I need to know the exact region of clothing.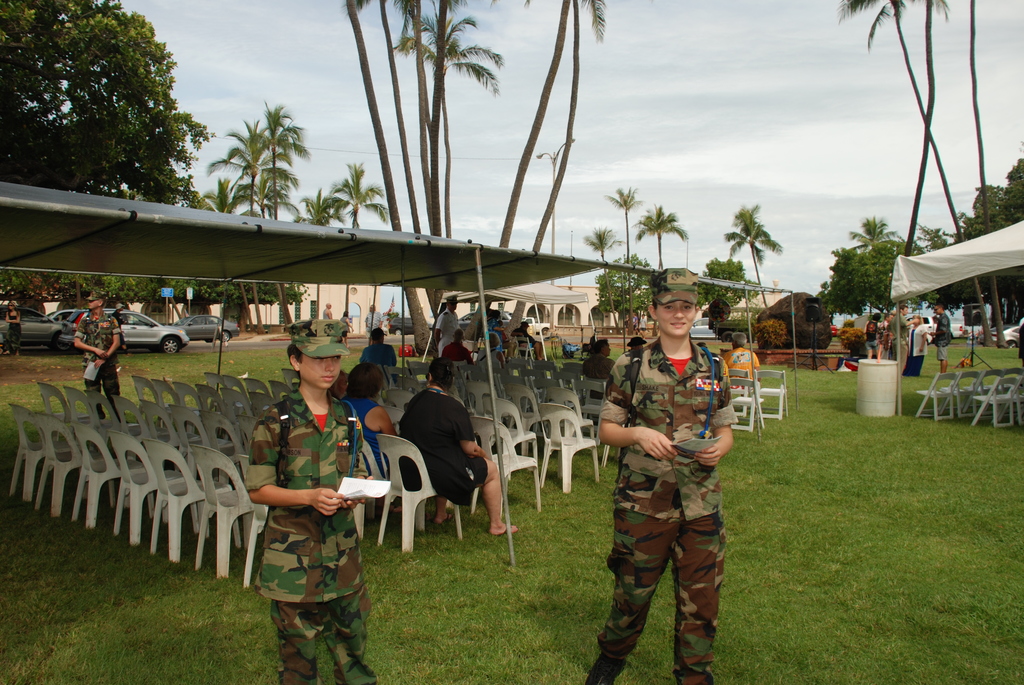
Region: (left=902, top=326, right=925, bottom=375).
